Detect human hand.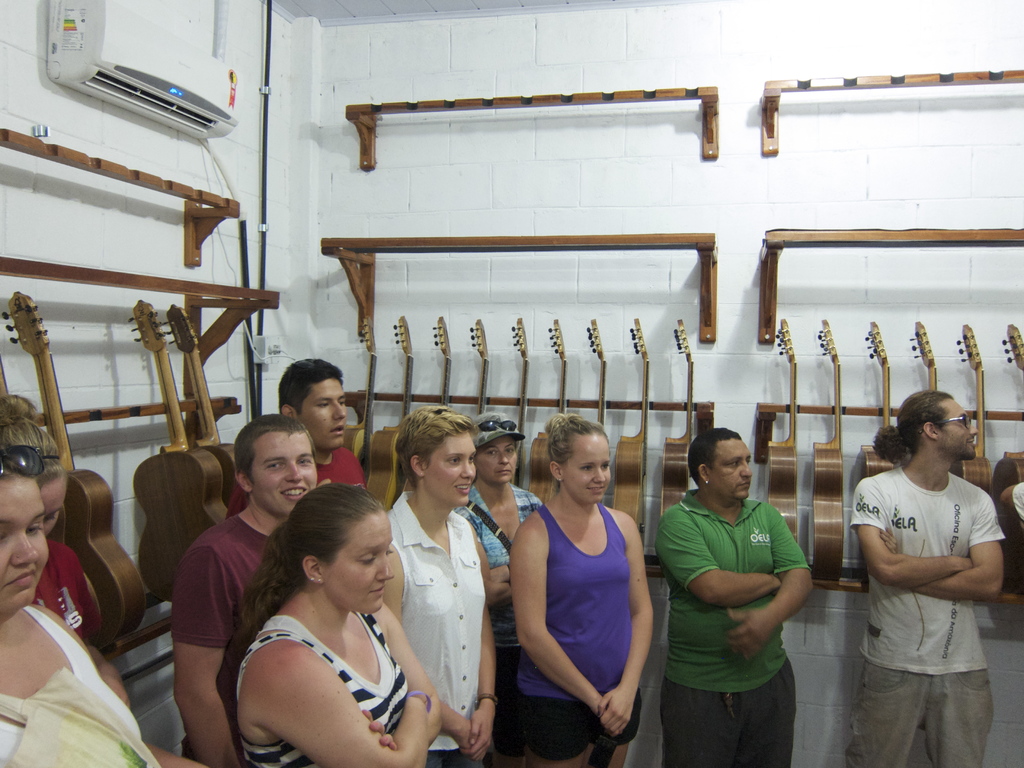
Detected at box(879, 524, 900, 557).
